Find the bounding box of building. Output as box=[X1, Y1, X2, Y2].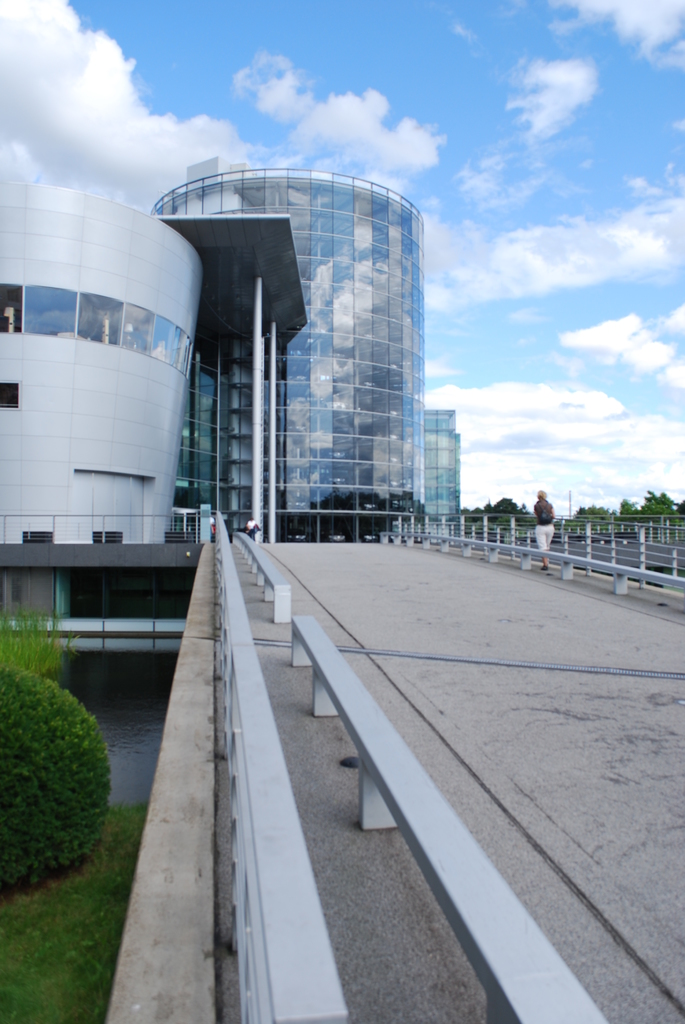
box=[139, 161, 469, 552].
